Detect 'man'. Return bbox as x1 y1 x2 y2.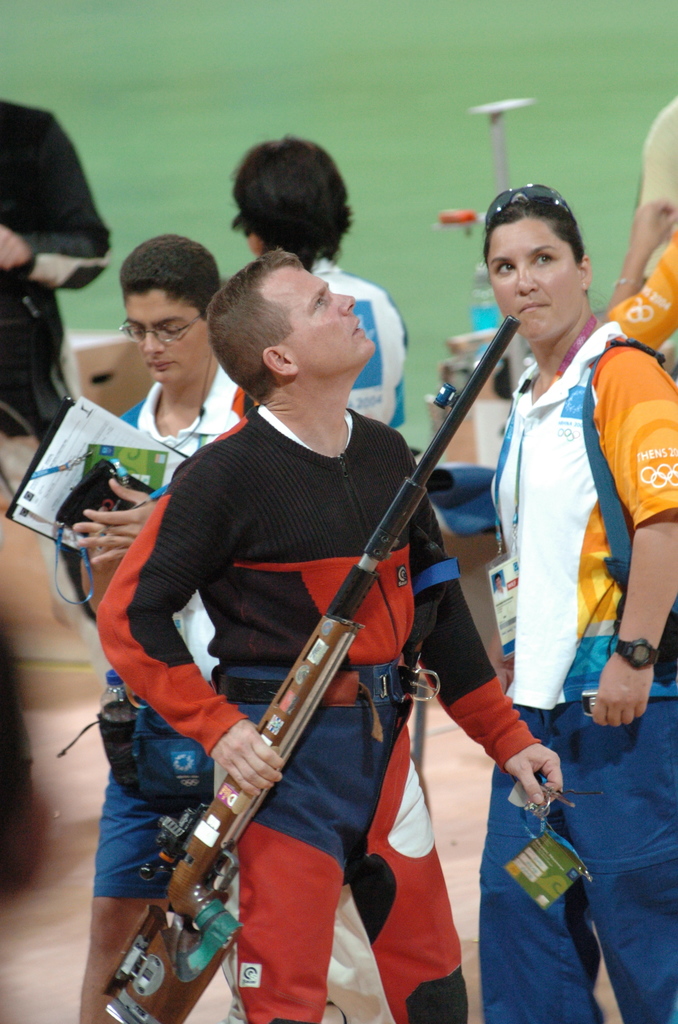
89 251 569 1023.
